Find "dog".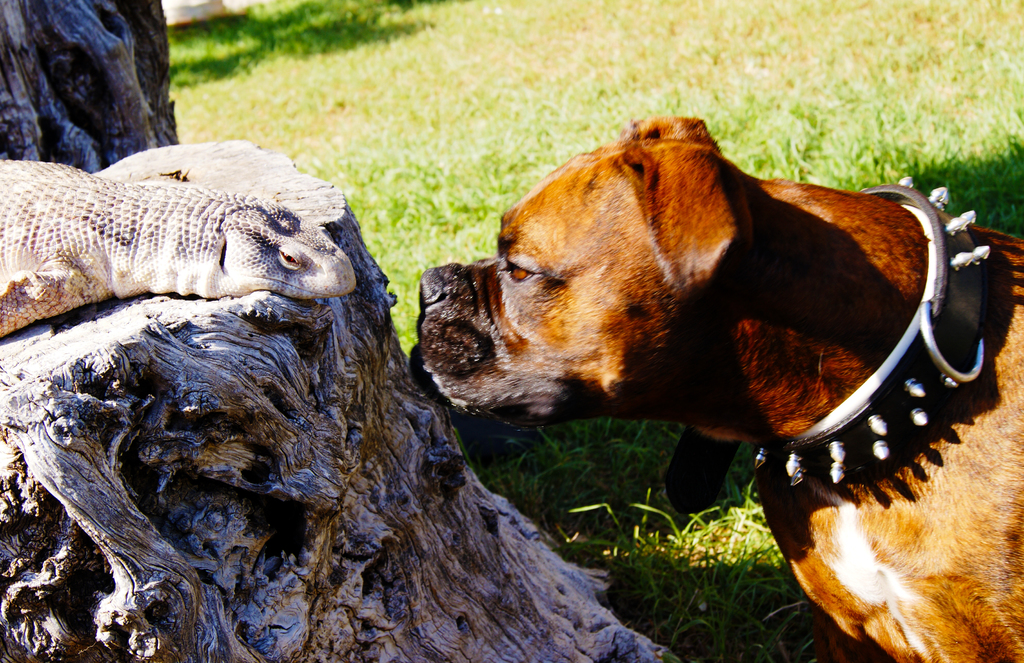
region(409, 110, 1023, 662).
